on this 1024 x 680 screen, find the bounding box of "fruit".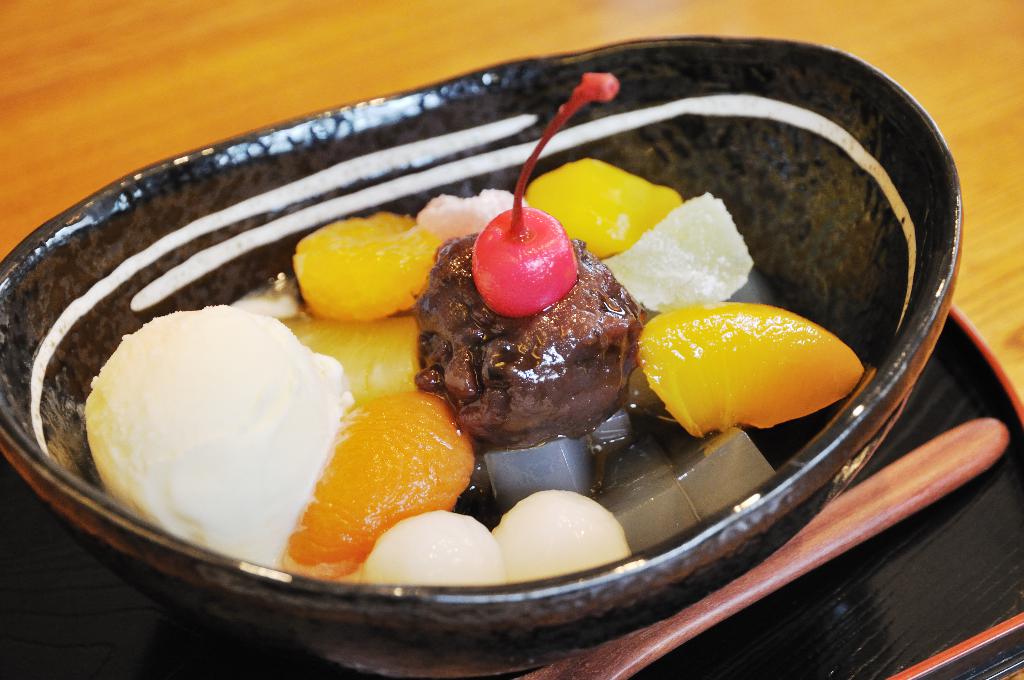
Bounding box: pyautogui.locateOnScreen(521, 156, 682, 258).
